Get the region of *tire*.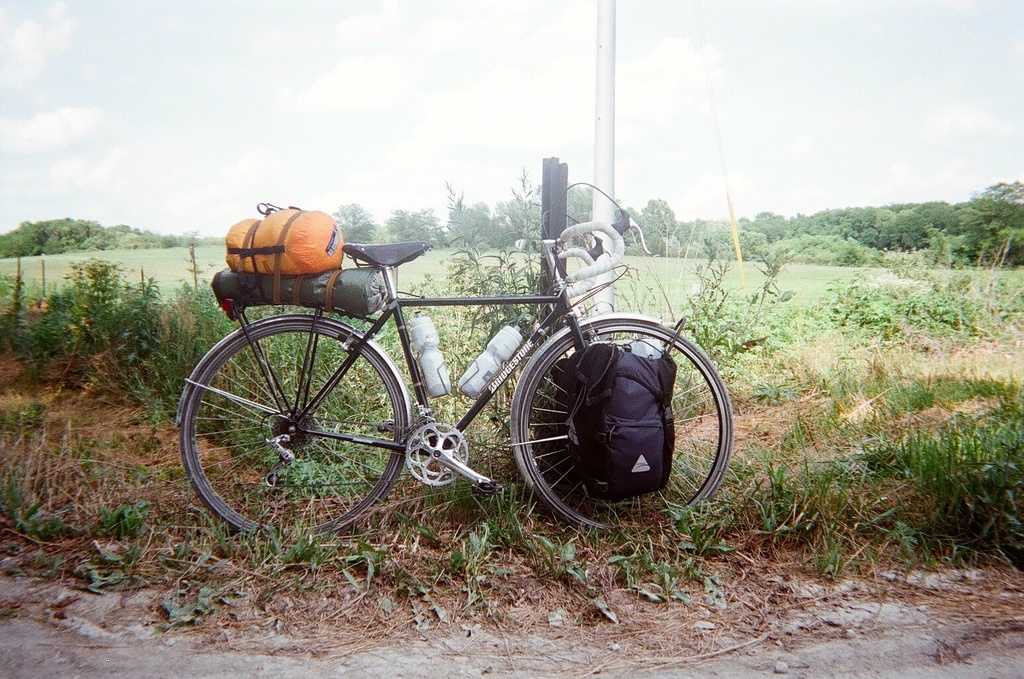
<box>517,318,734,533</box>.
